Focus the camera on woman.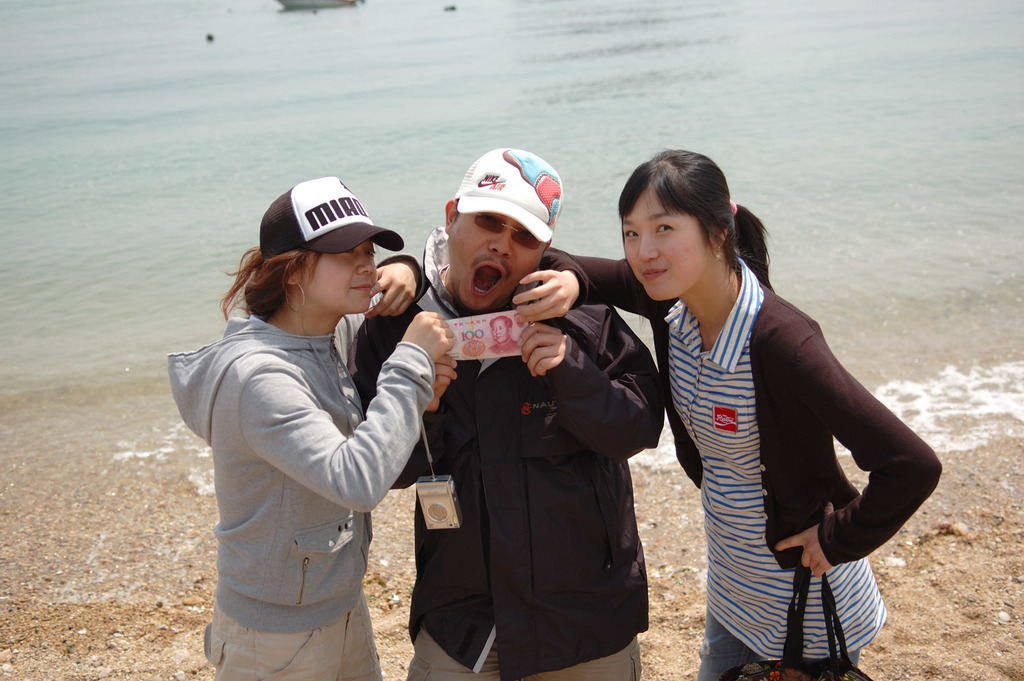
Focus region: (180, 172, 468, 680).
